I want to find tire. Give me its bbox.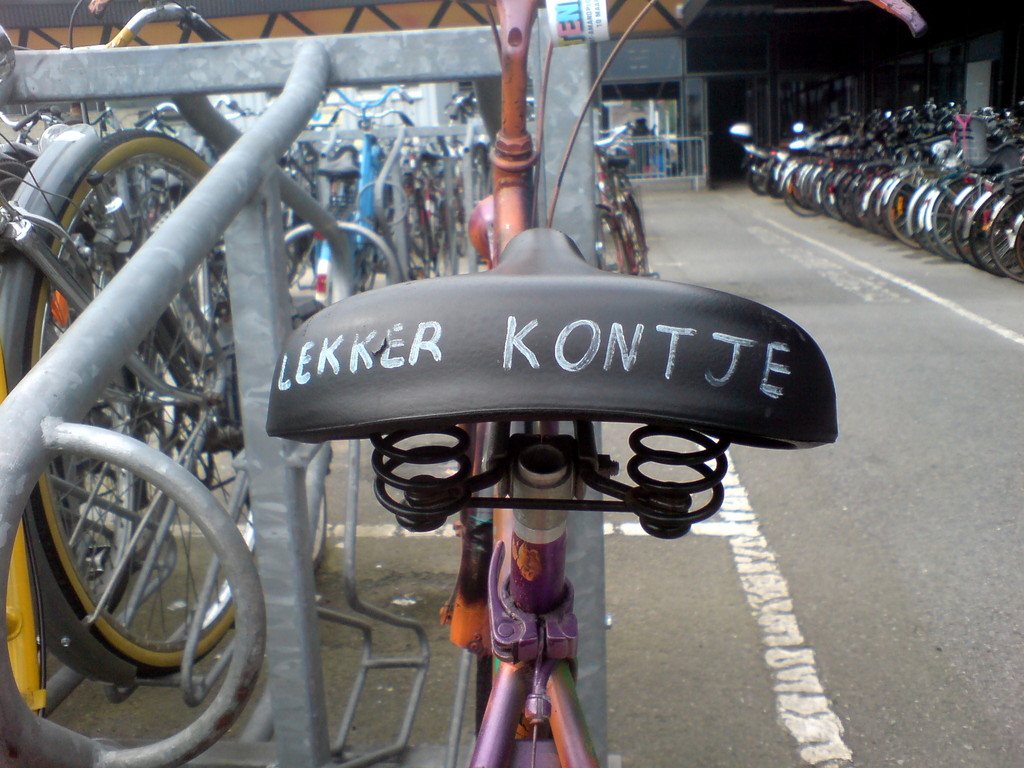
box(36, 136, 294, 742).
